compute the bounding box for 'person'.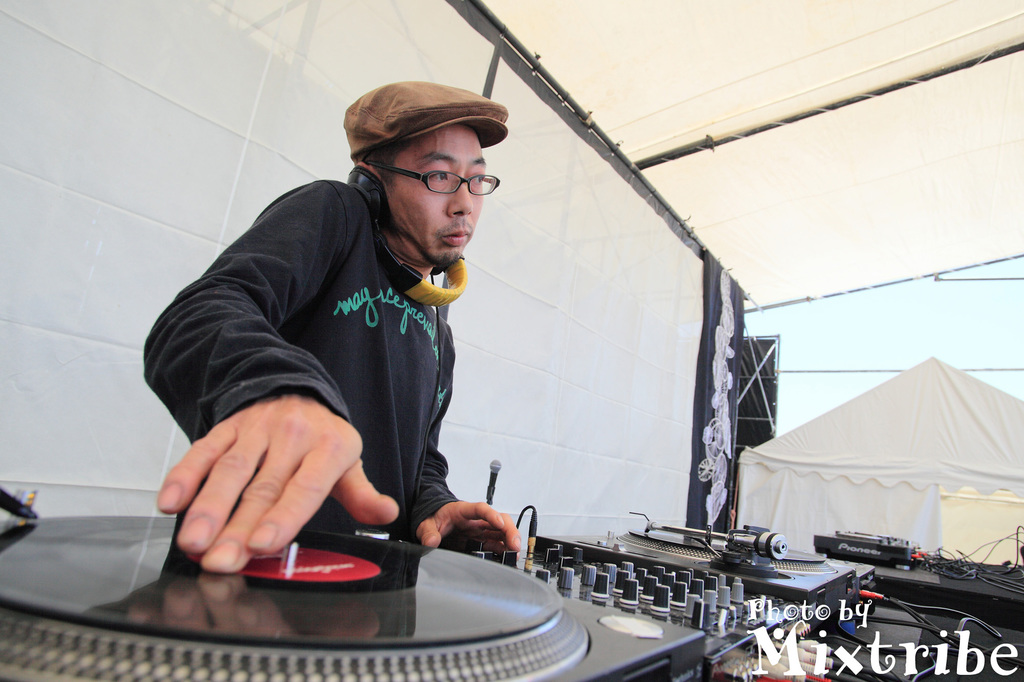
(left=141, top=81, right=524, bottom=576).
